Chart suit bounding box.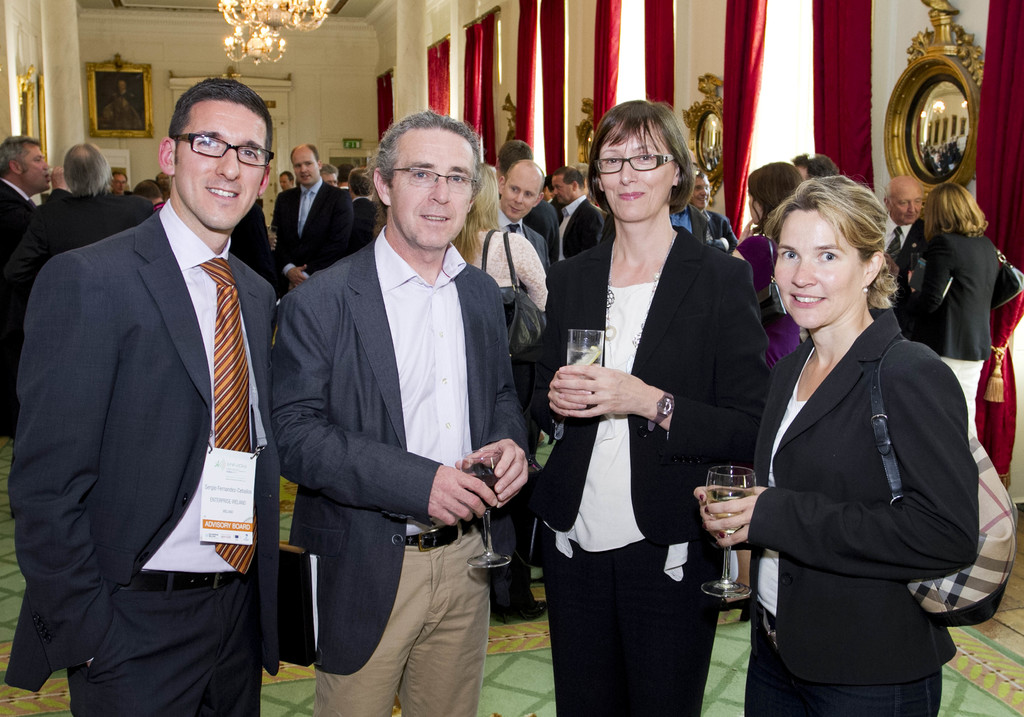
Charted: (left=229, top=200, right=276, bottom=284).
